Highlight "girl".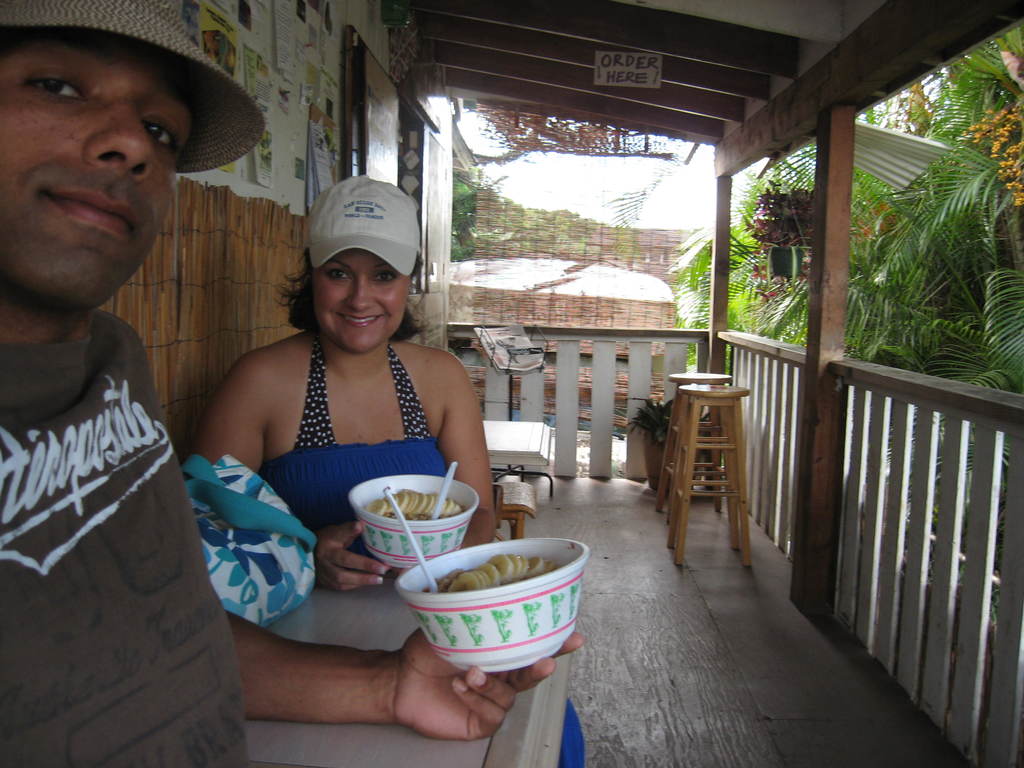
Highlighted region: crop(193, 168, 591, 767).
